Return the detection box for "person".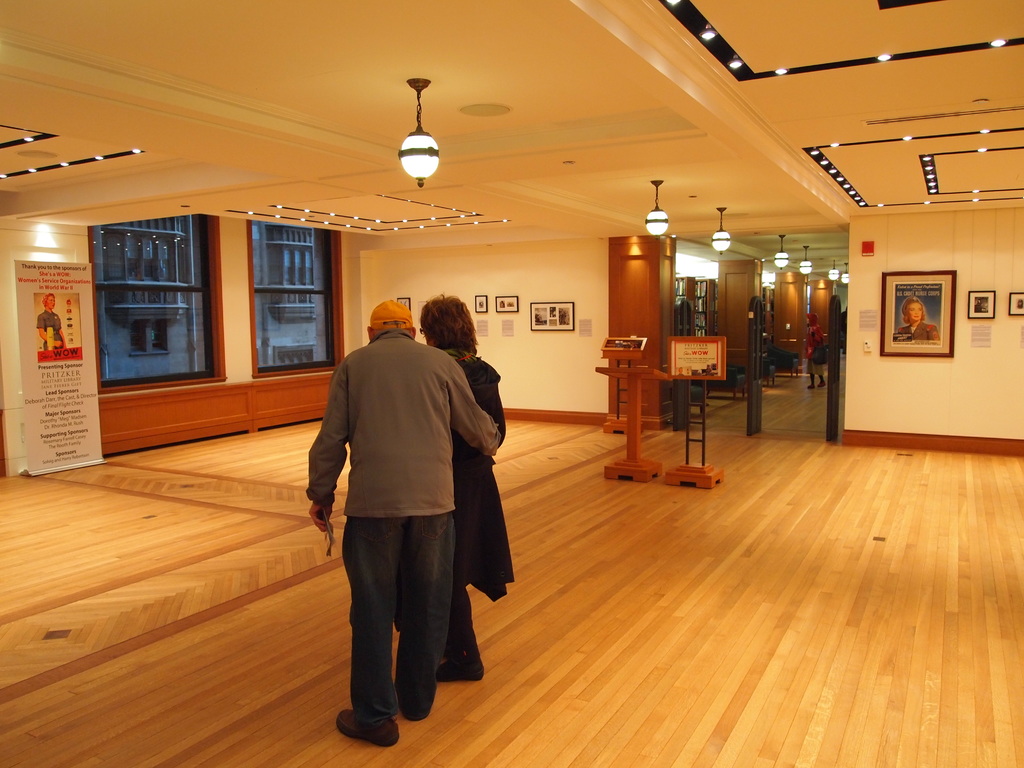
x1=891 y1=296 x2=939 y2=346.
